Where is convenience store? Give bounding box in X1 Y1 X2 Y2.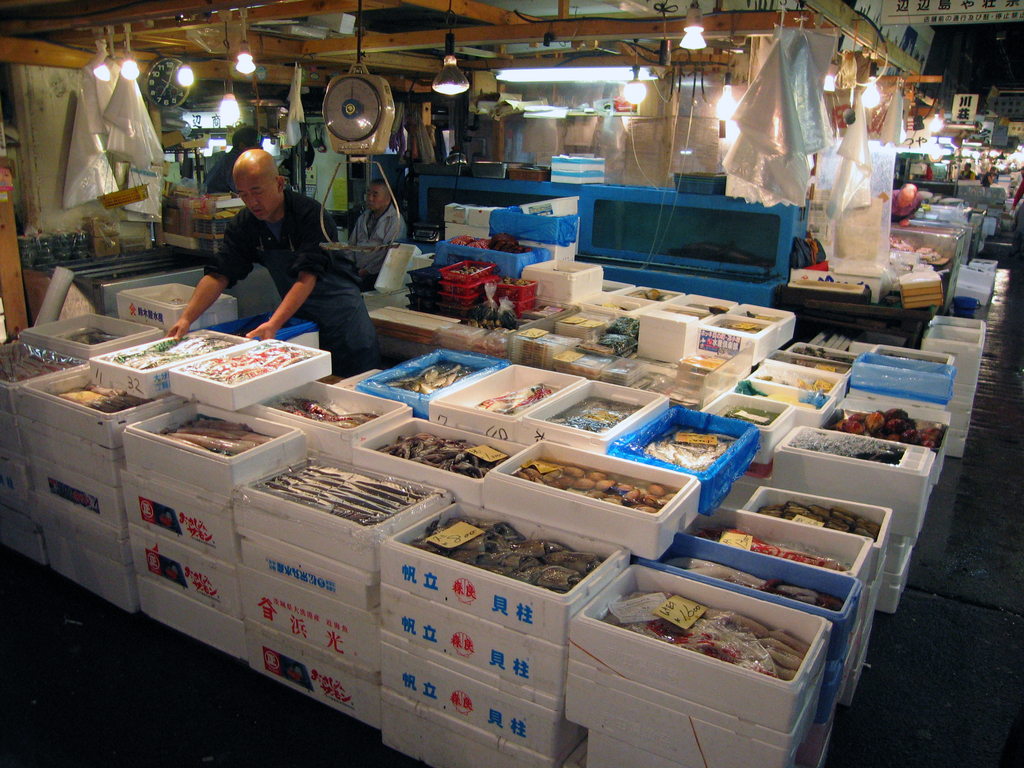
0 0 1023 767.
